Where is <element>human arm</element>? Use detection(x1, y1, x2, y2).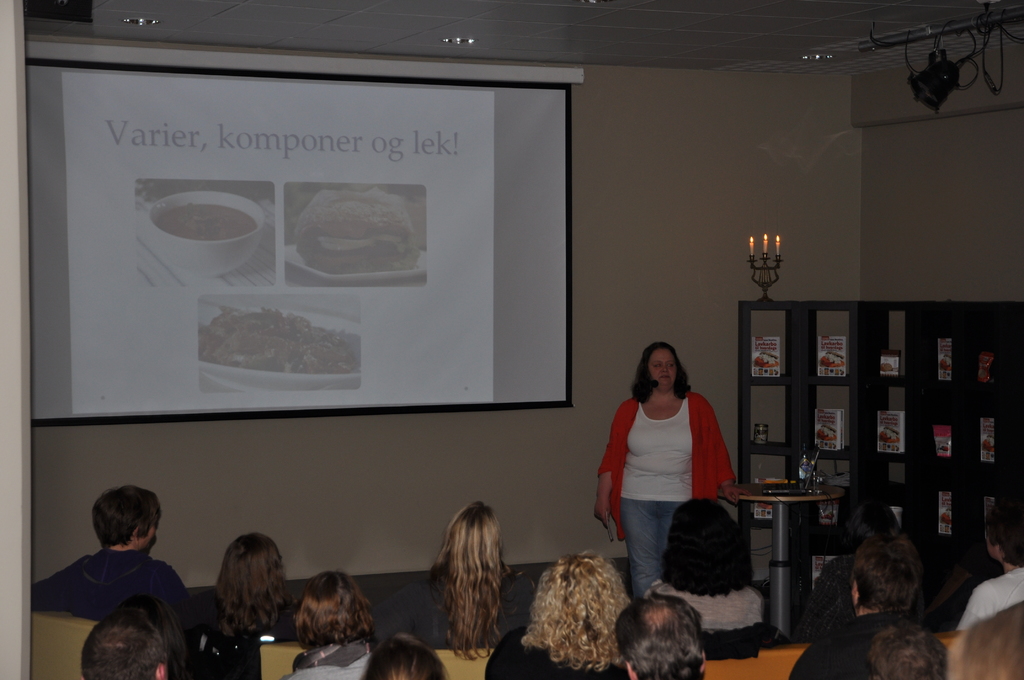
detection(956, 575, 996, 629).
